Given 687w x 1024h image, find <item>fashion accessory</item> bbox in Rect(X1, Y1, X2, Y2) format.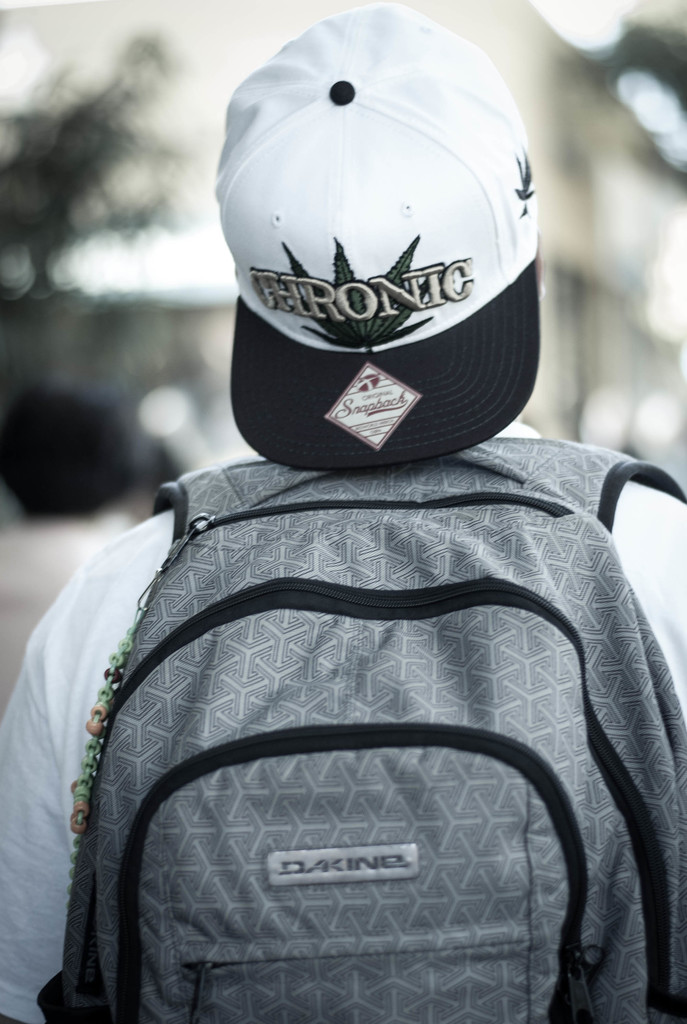
Rect(69, 607, 147, 915).
